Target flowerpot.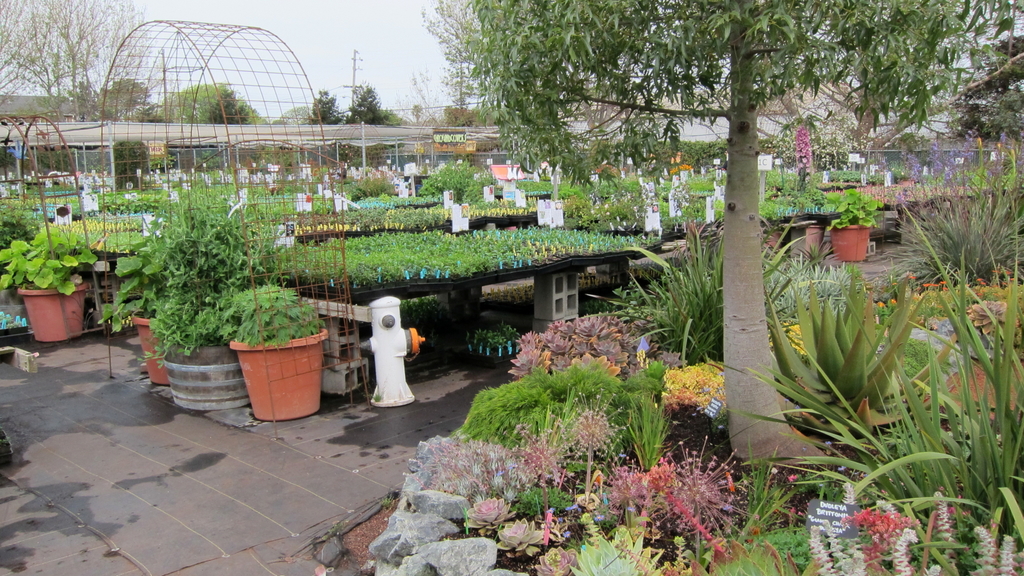
Target region: left=225, top=332, right=329, bottom=419.
